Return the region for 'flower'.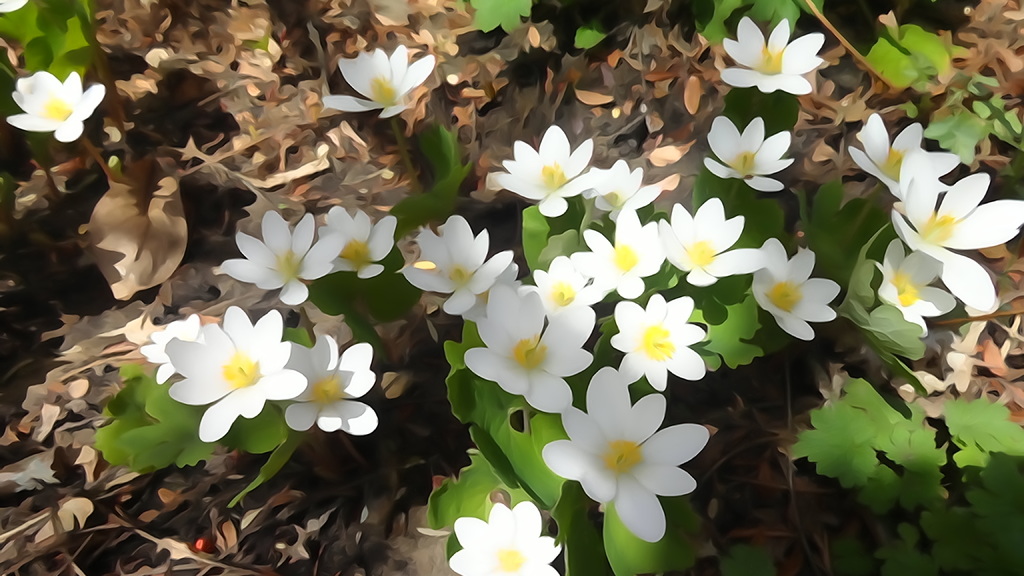
[x1=452, y1=502, x2=570, y2=575].
